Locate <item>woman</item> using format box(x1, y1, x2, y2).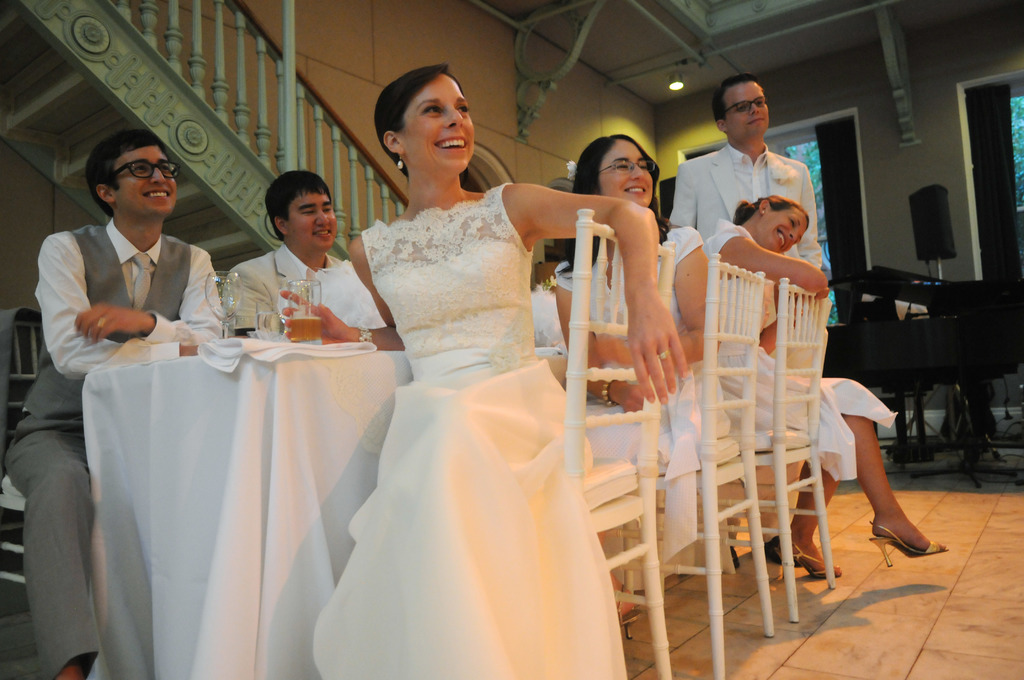
box(557, 130, 715, 644).
